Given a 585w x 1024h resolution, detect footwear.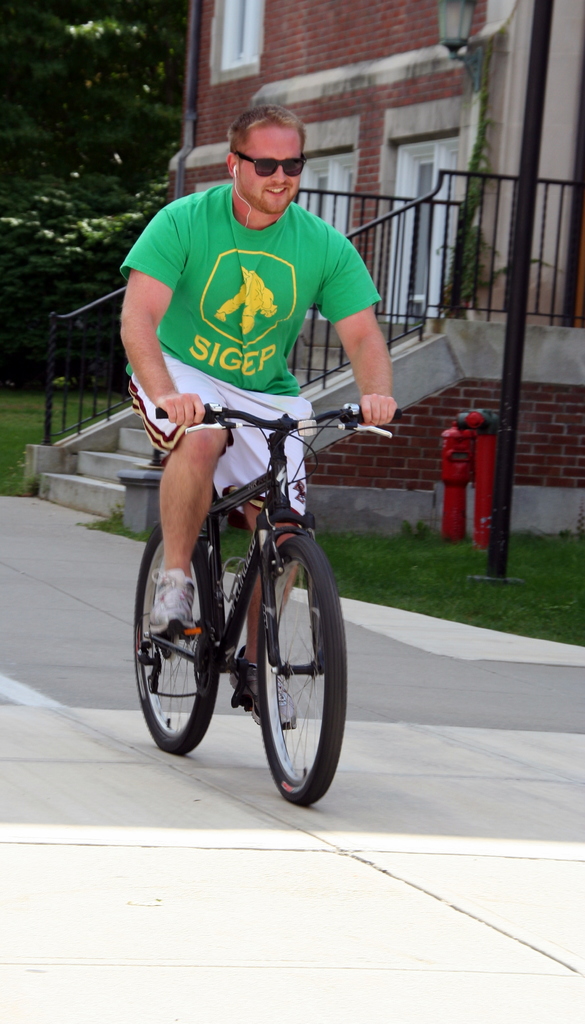
Rect(224, 643, 304, 731).
